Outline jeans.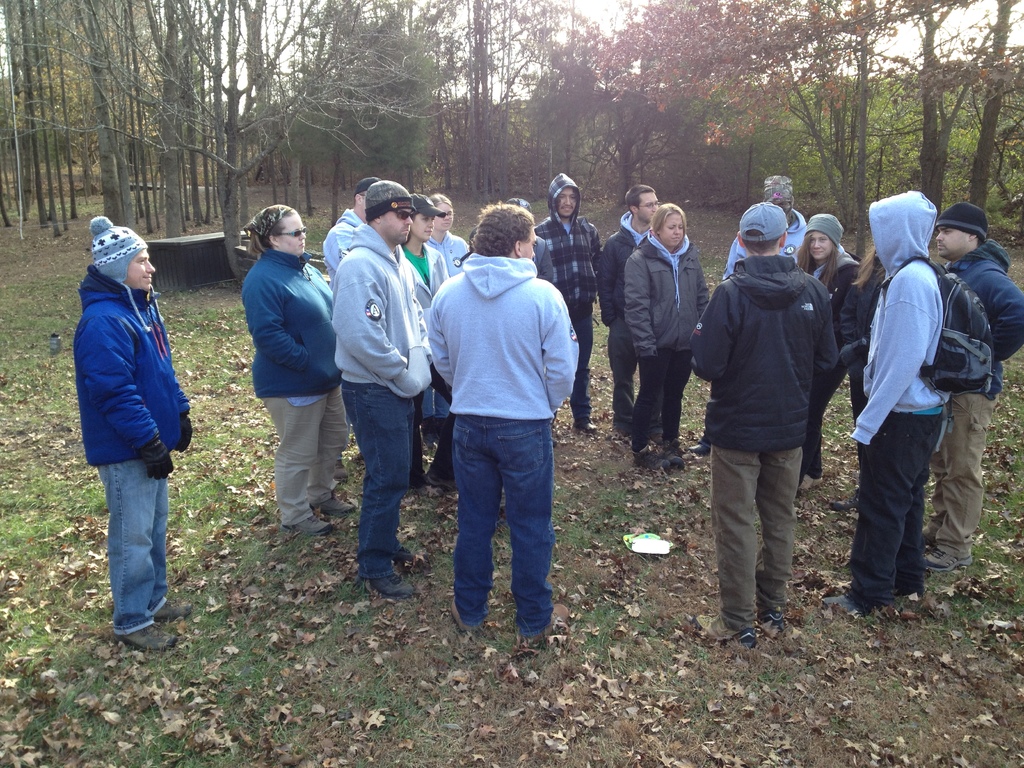
Outline: (left=93, top=467, right=170, bottom=640).
